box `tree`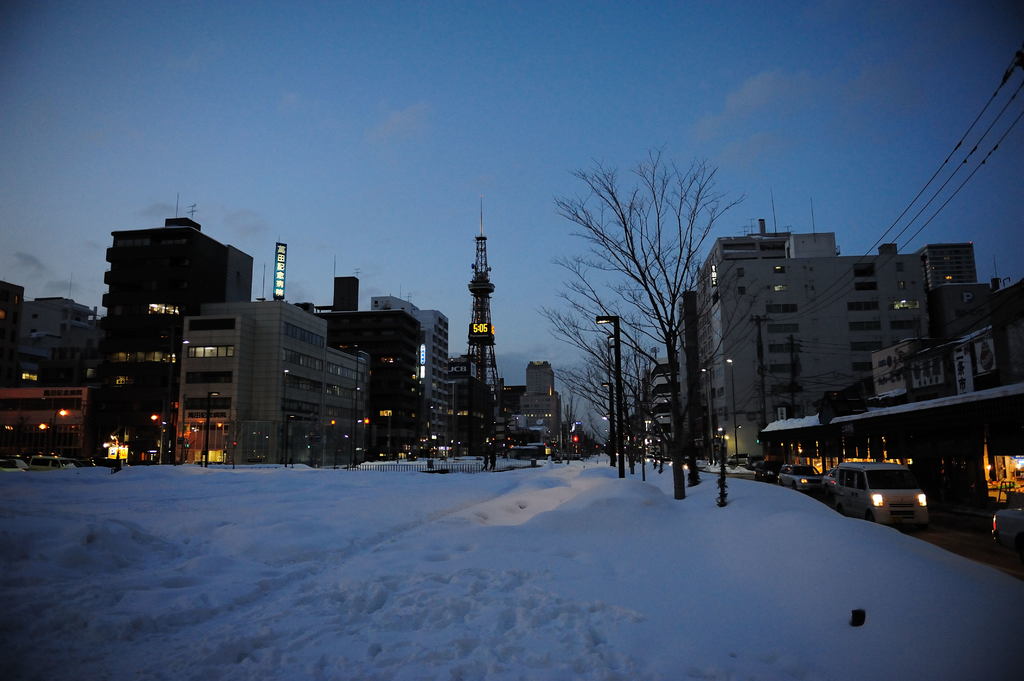
(530, 302, 640, 466)
